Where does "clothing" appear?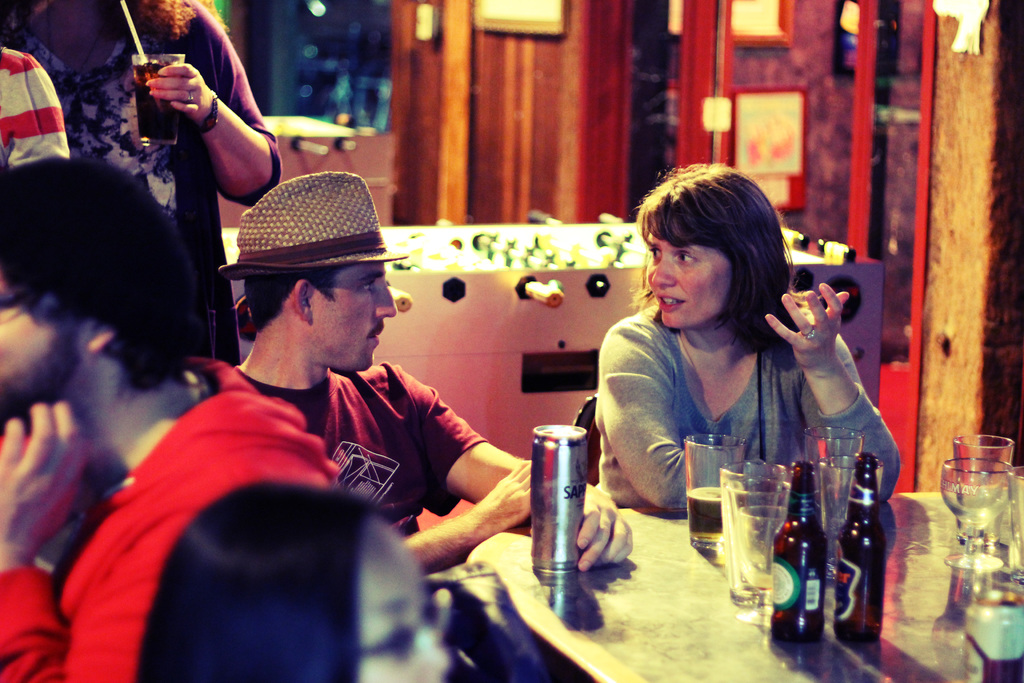
Appears at [582, 265, 890, 523].
